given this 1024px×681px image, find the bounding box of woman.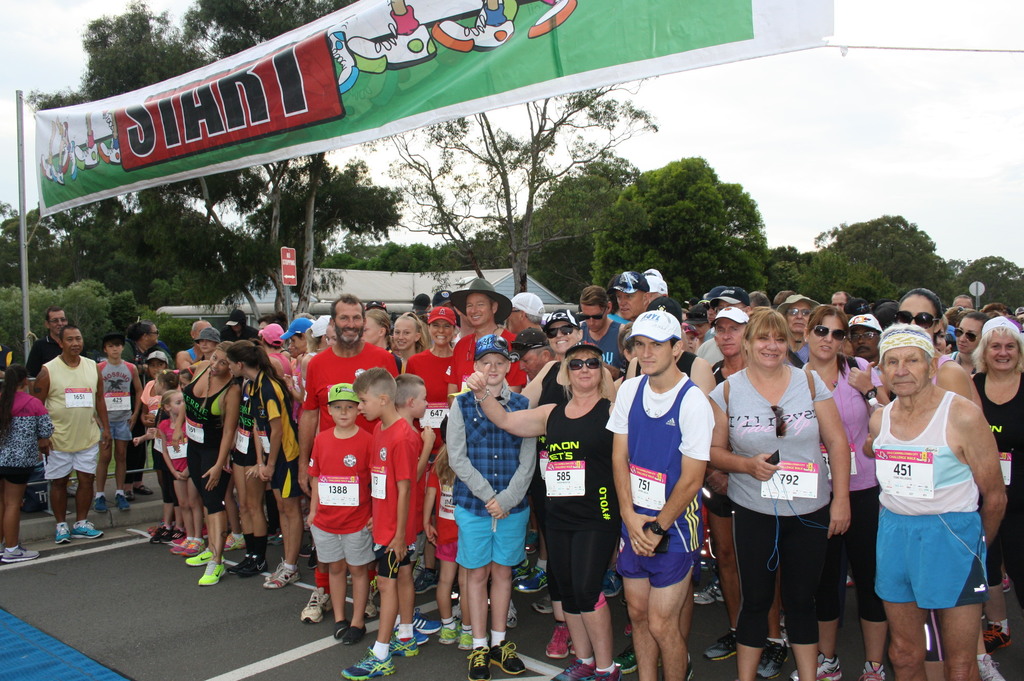
(463,340,604,680).
